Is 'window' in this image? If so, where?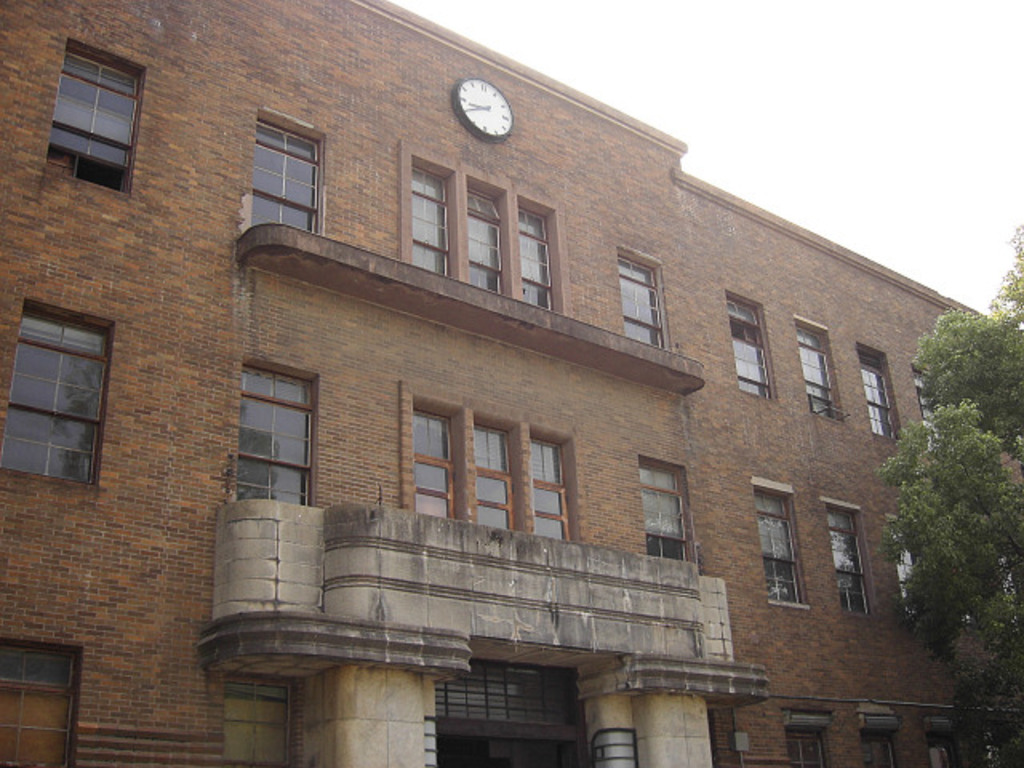
Yes, at x1=515 y1=200 x2=558 y2=310.
